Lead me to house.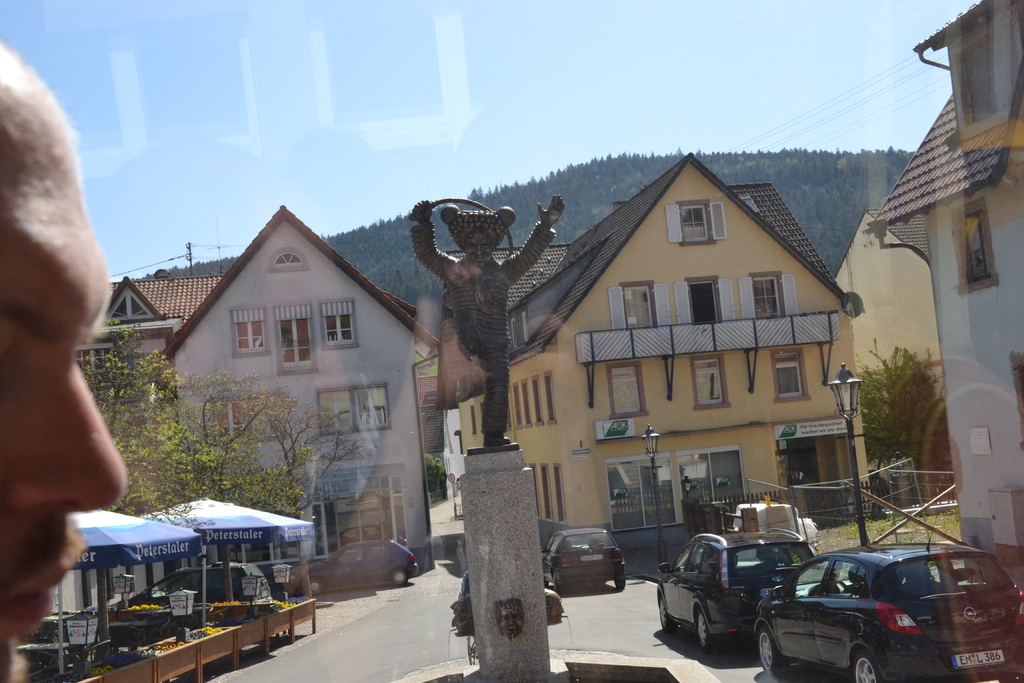
Lead to 865:0:1023:579.
